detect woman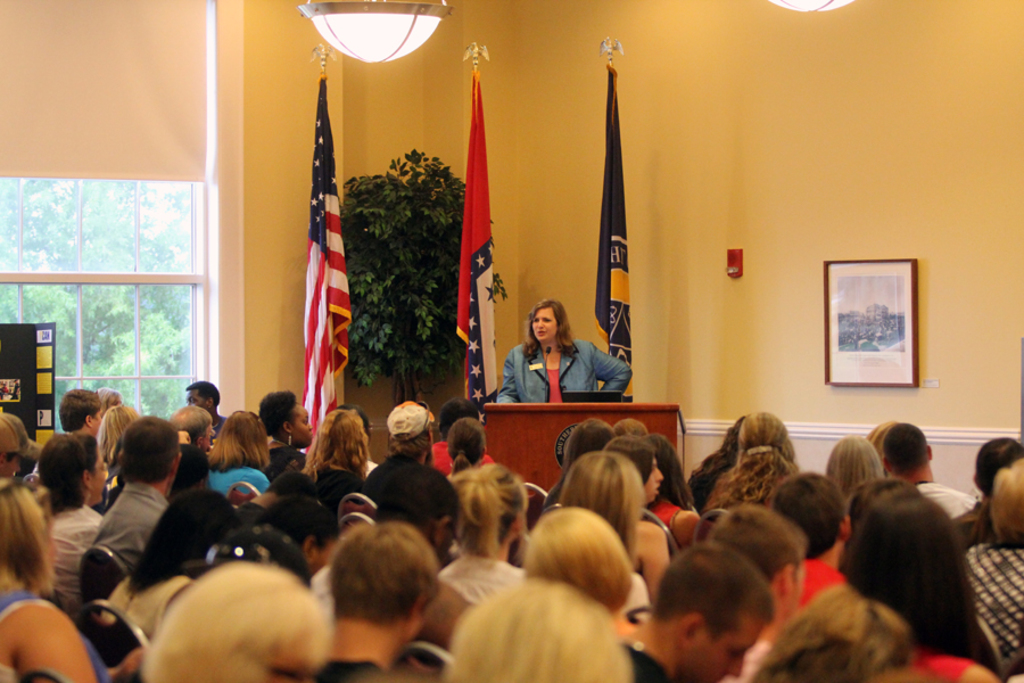
bbox=[207, 409, 269, 499]
